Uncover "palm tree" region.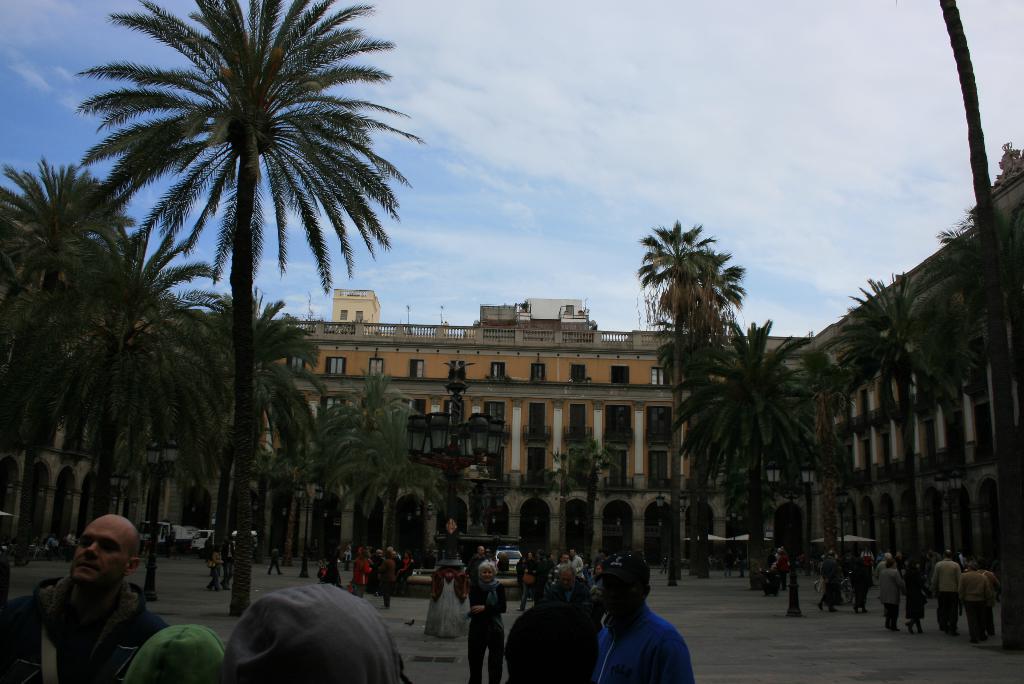
Uncovered: crop(676, 328, 717, 498).
